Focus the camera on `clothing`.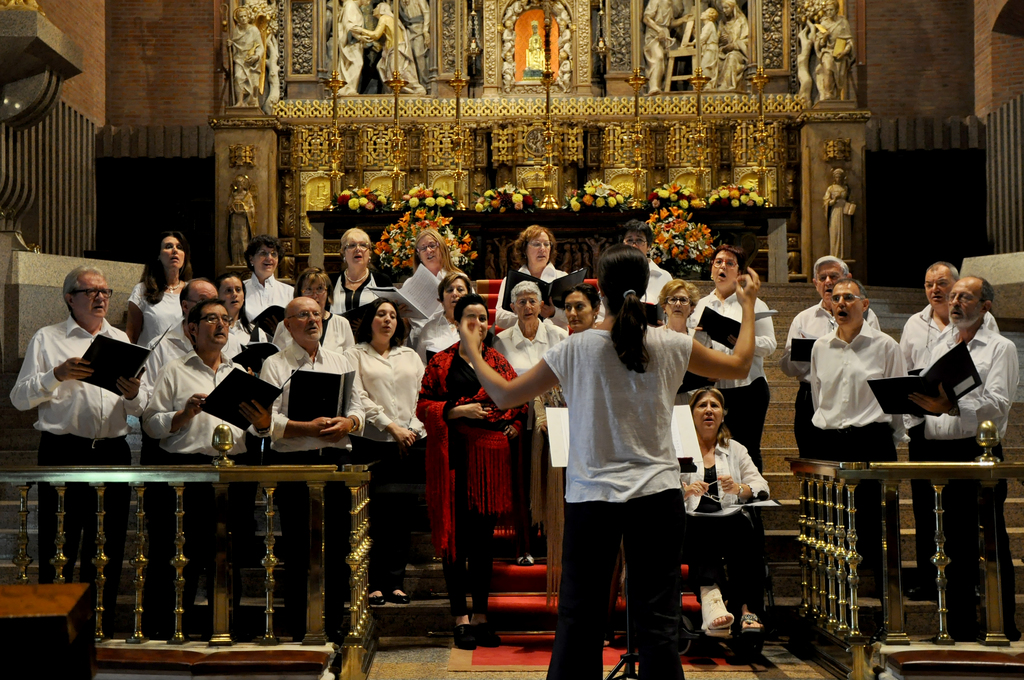
Focus region: [left=12, top=310, right=138, bottom=436].
